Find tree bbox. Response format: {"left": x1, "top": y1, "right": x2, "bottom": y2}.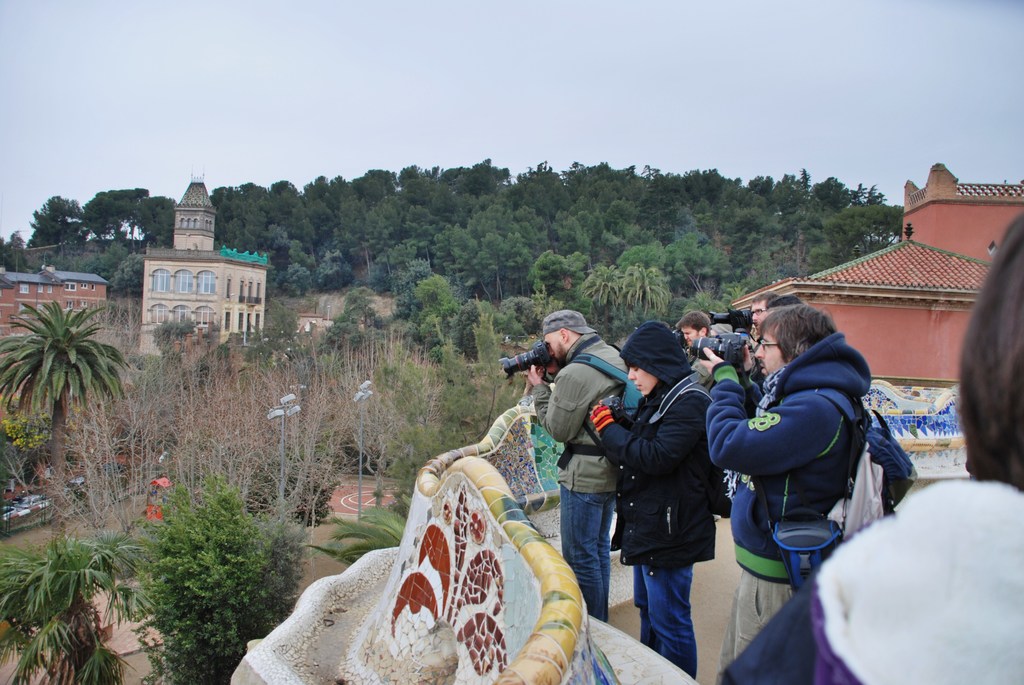
{"left": 205, "top": 175, "right": 266, "bottom": 241}.
